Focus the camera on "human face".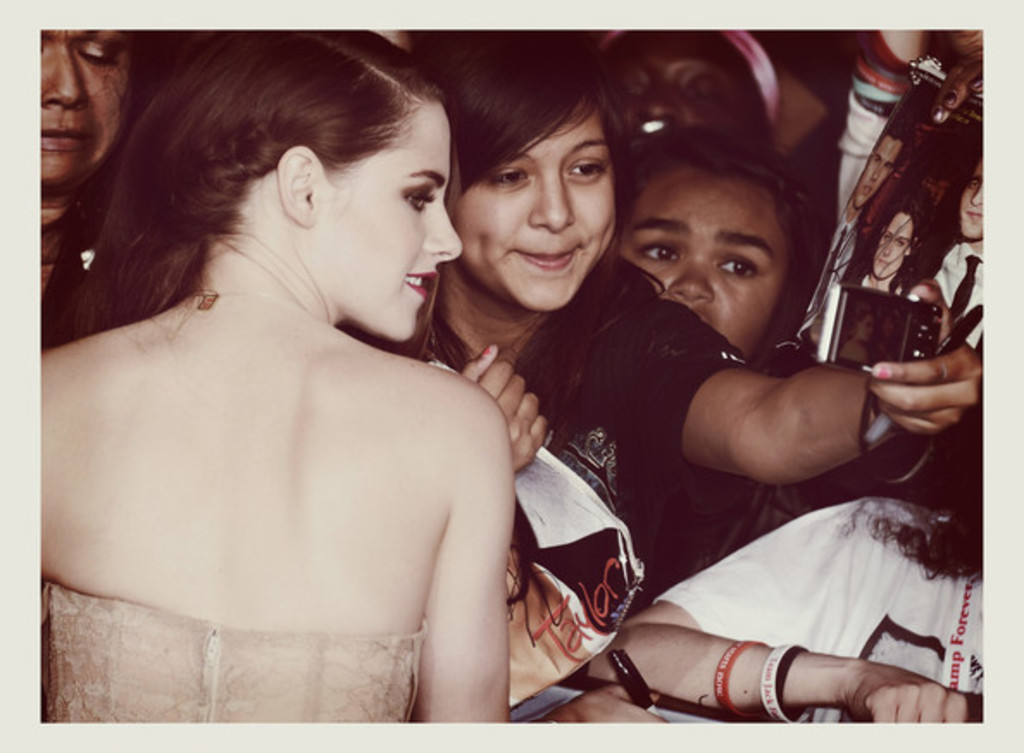
Focus region: 457,115,614,307.
